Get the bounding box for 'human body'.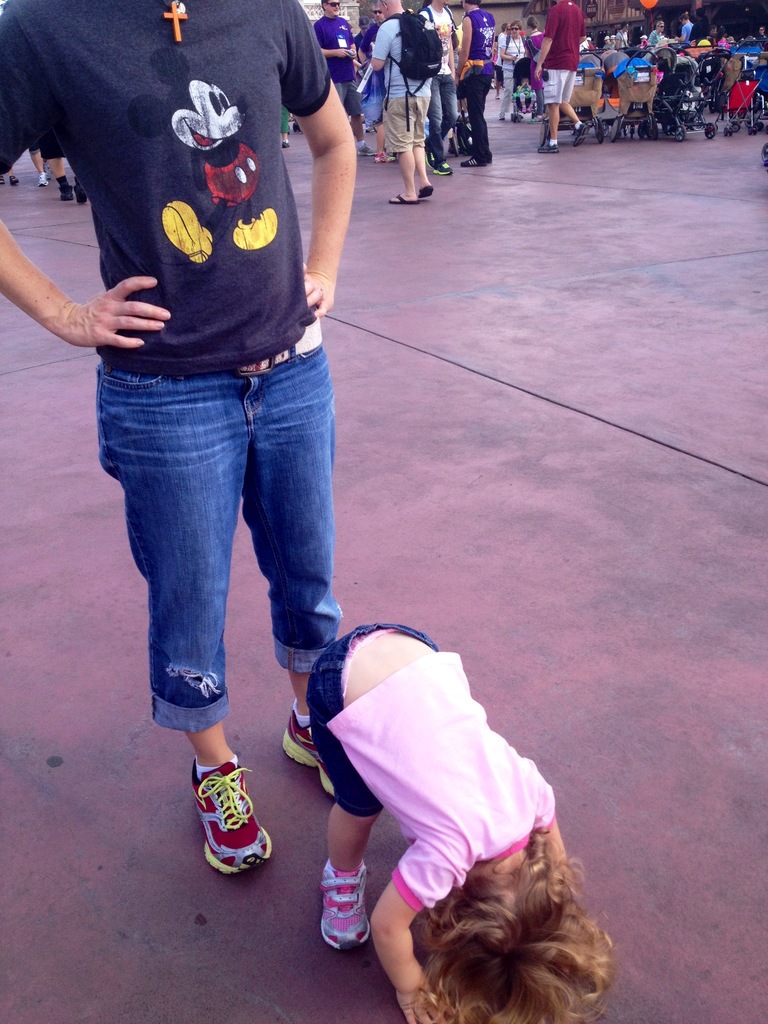
Rect(502, 10, 528, 118).
